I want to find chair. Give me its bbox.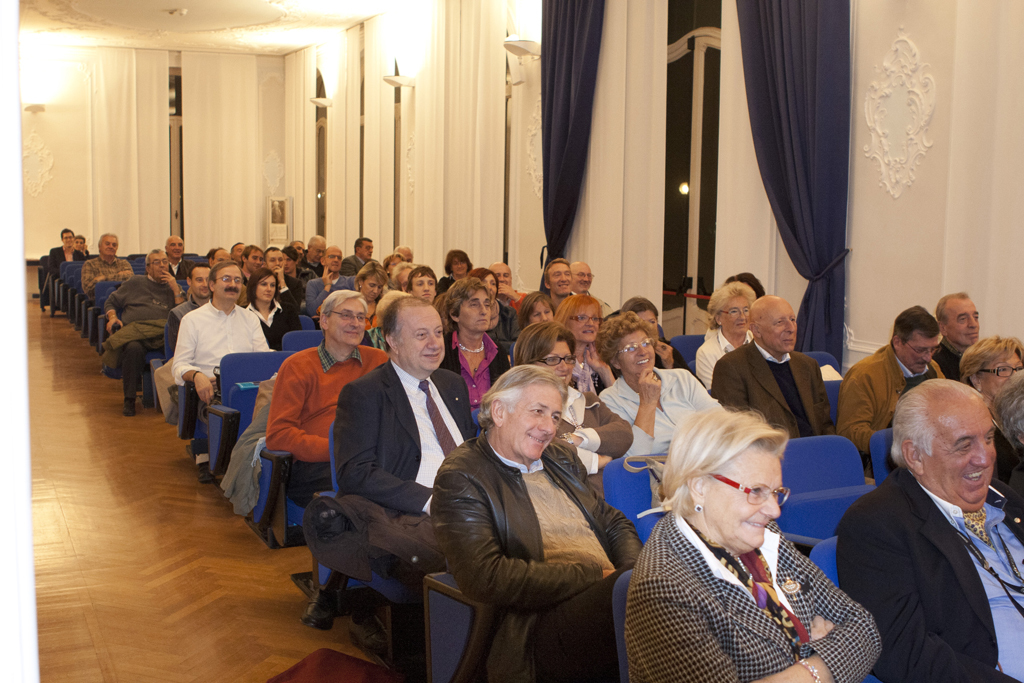
<region>280, 330, 324, 356</region>.
